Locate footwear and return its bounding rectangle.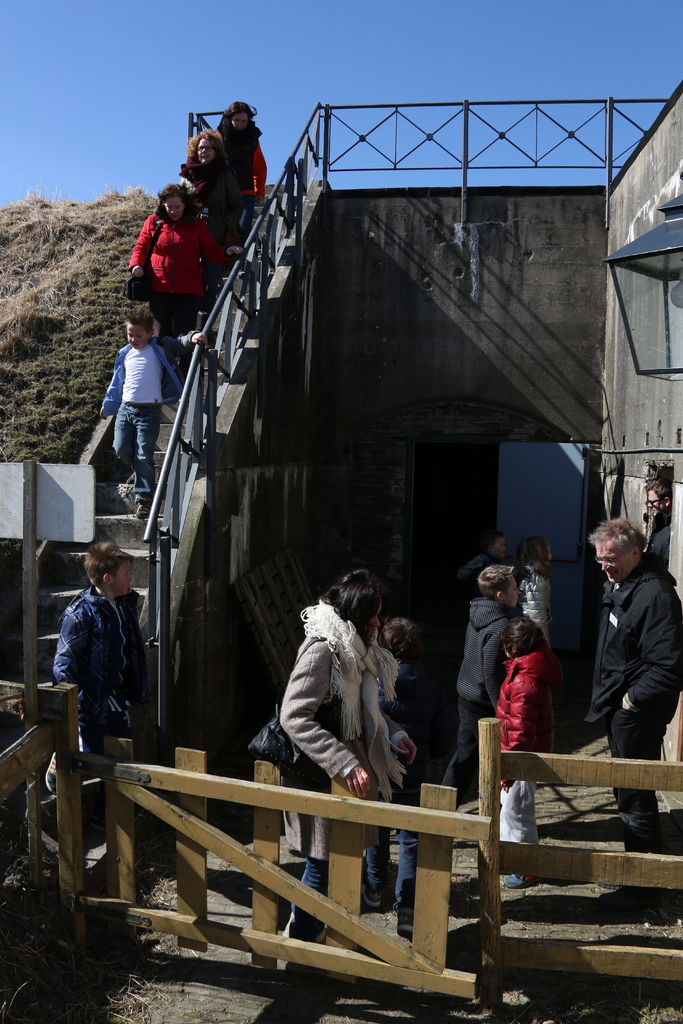
crop(604, 881, 663, 899).
